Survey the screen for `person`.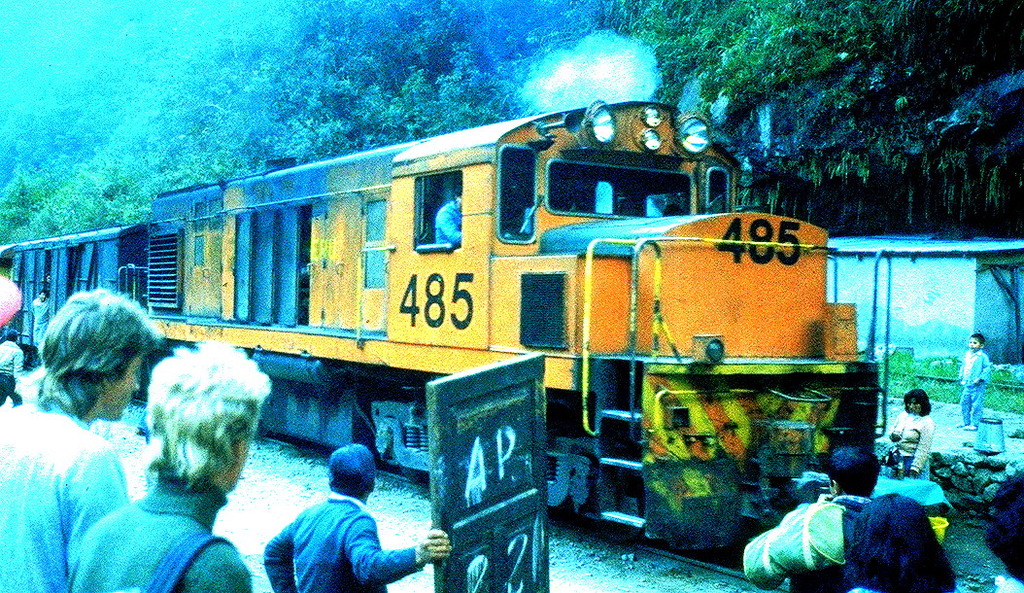
Survey found: detection(62, 335, 271, 592).
